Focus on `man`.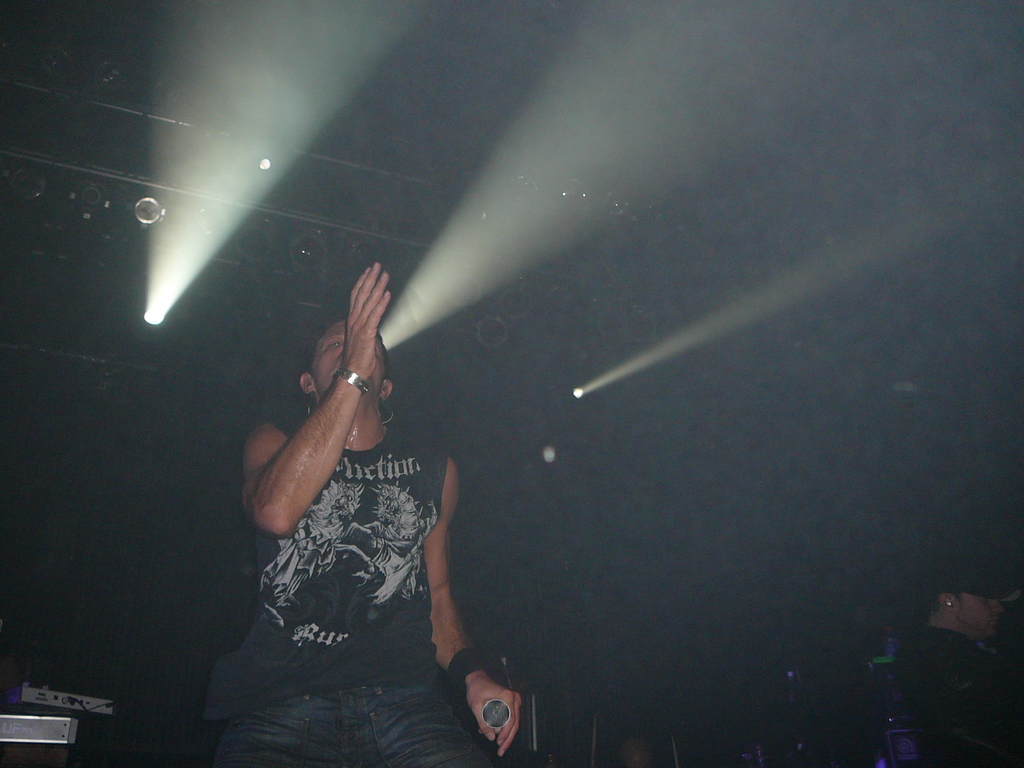
Focused at left=903, top=560, right=1023, bottom=767.
